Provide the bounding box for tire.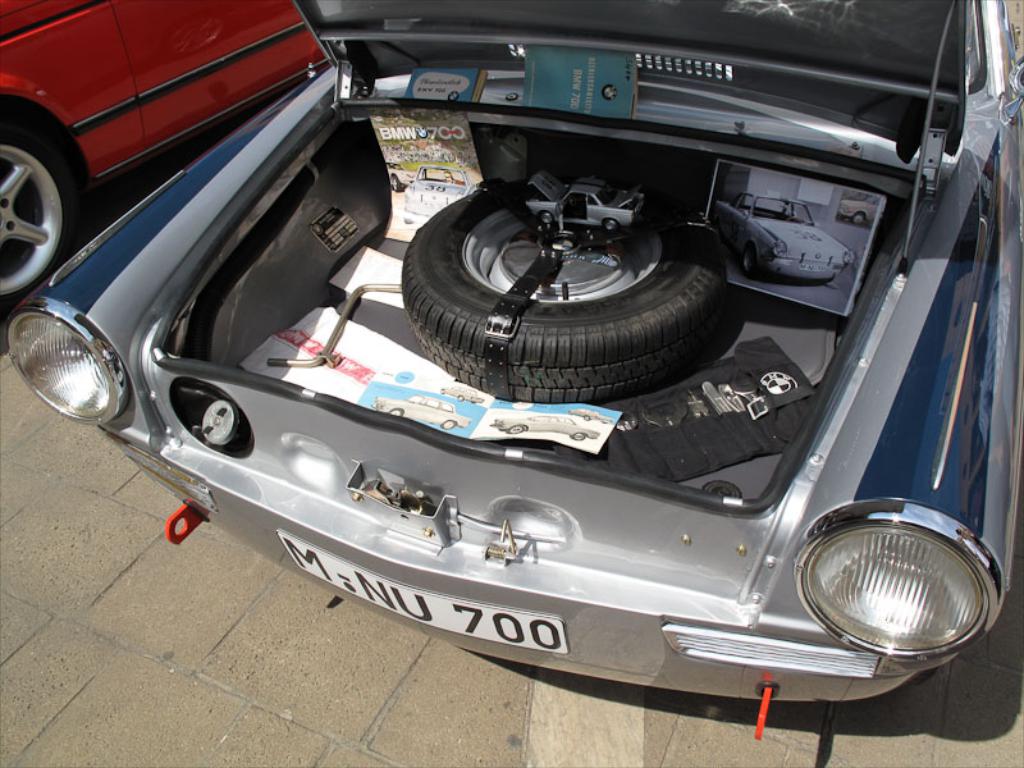
{"x1": 540, "y1": 209, "x2": 553, "y2": 224}.
